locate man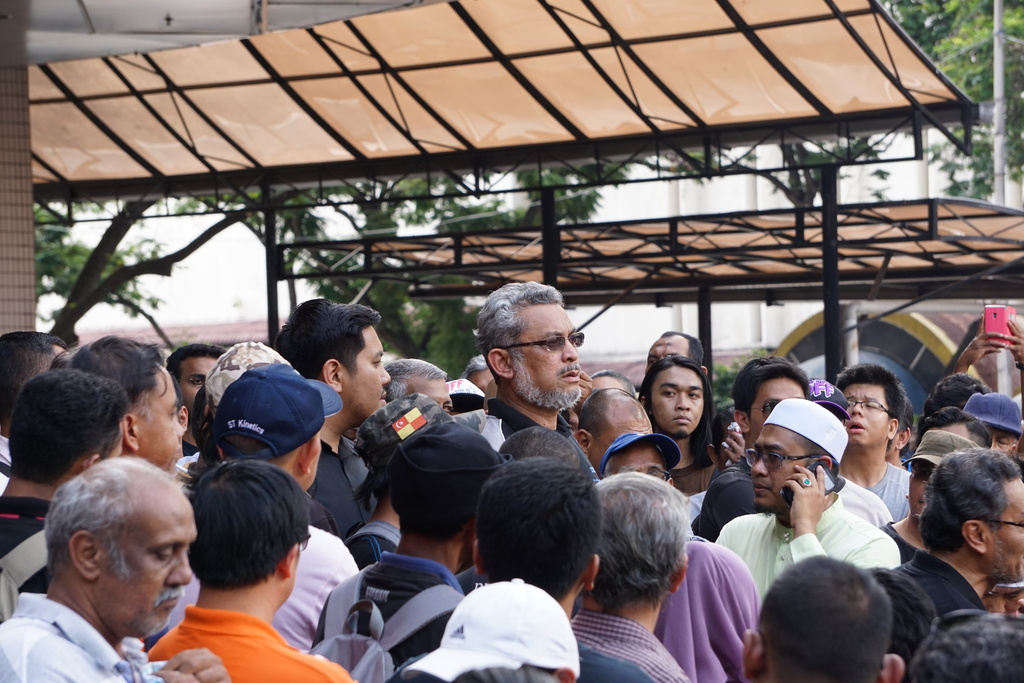
BBox(309, 417, 516, 682)
